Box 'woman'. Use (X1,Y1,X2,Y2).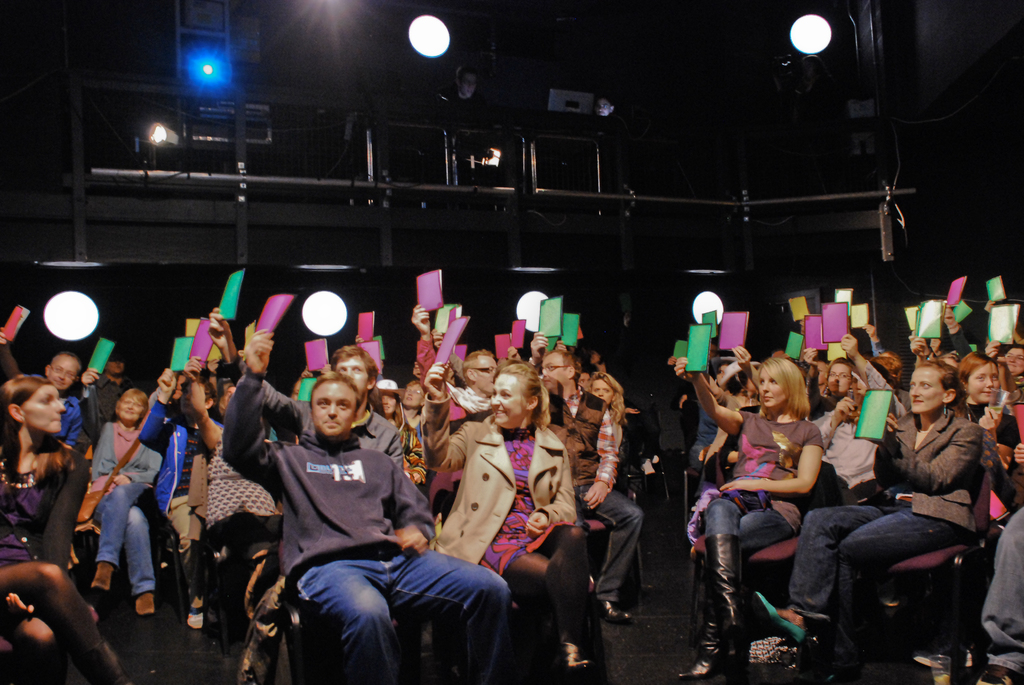
(79,366,168,614).
